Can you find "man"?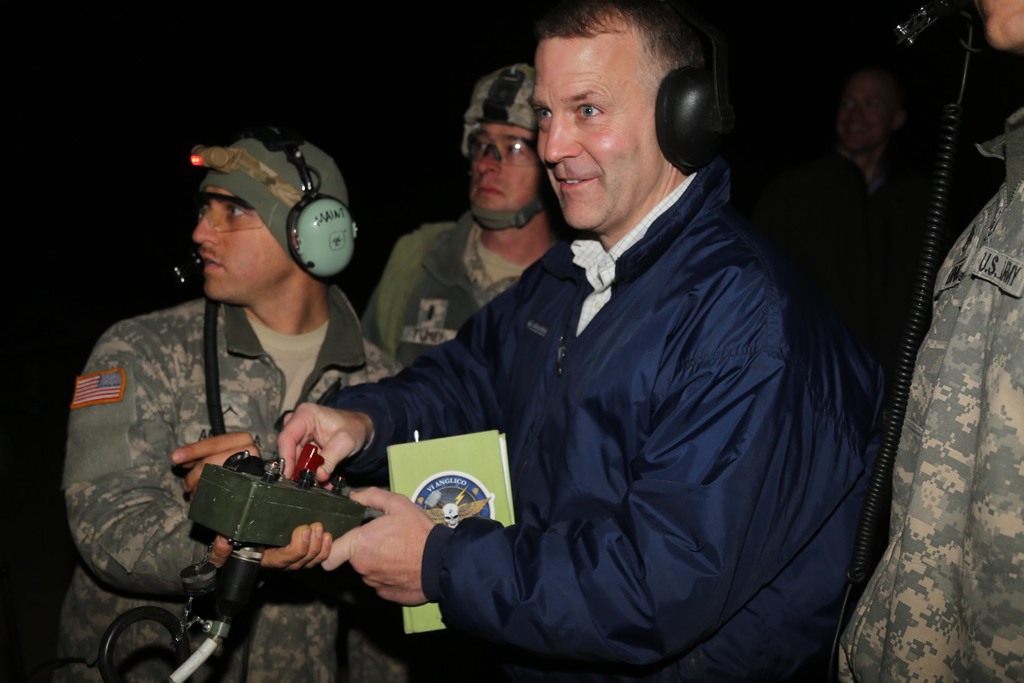
Yes, bounding box: 348:49:569:381.
